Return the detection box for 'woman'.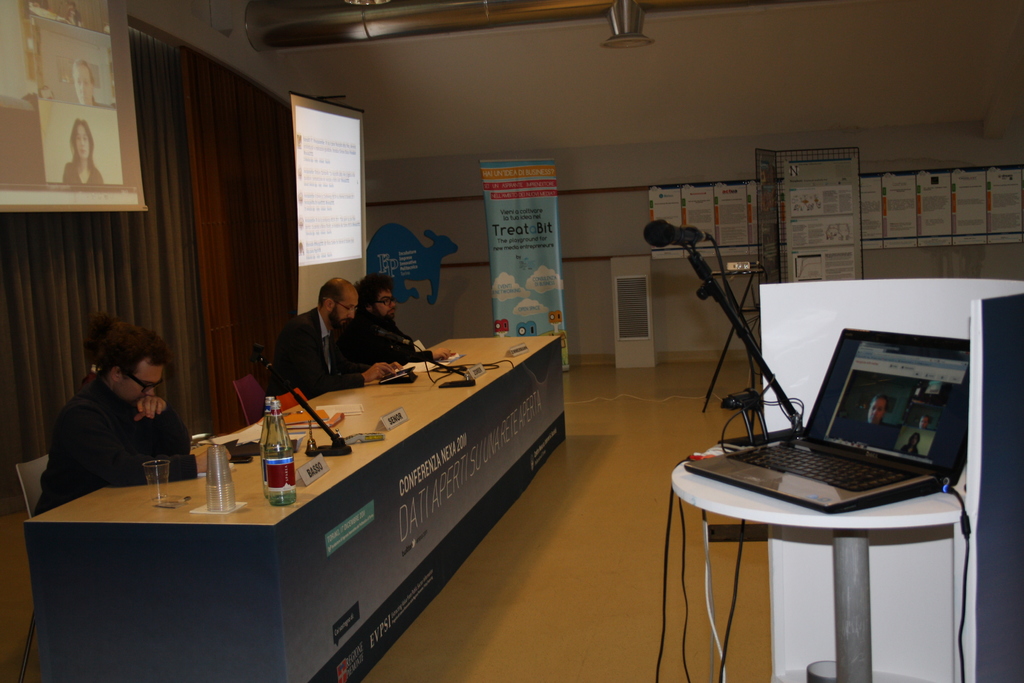
[x1=65, y1=117, x2=101, y2=187].
